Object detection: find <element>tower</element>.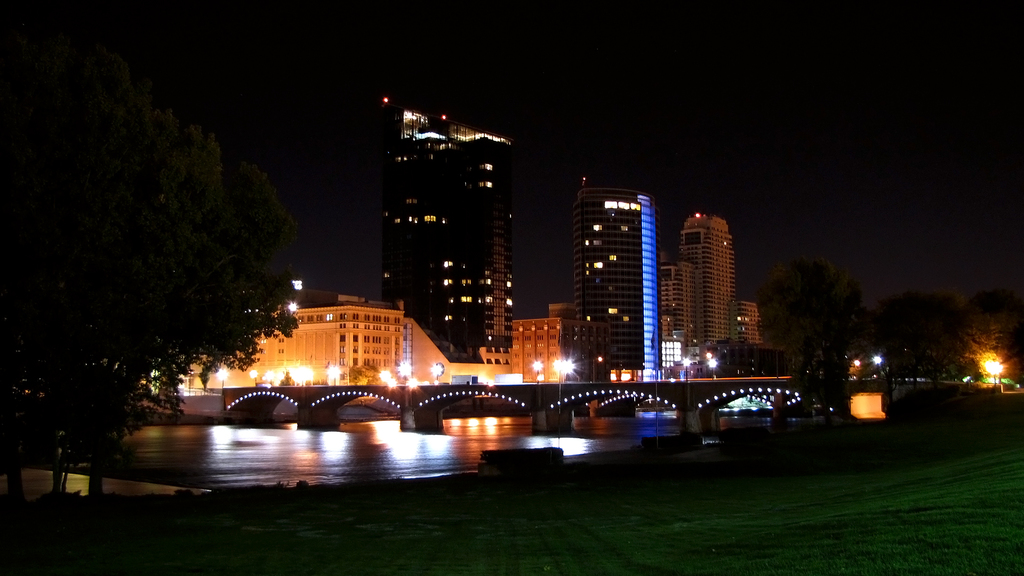
left=574, top=179, right=660, bottom=383.
